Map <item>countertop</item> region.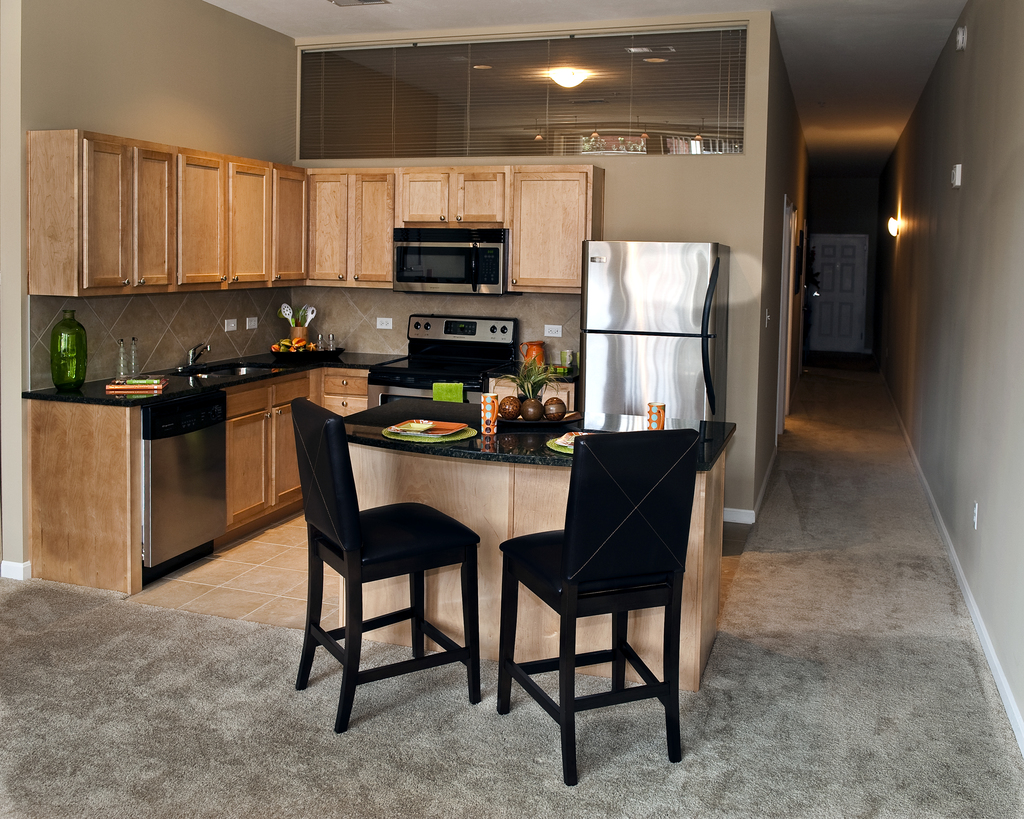
Mapped to 28 346 410 417.
